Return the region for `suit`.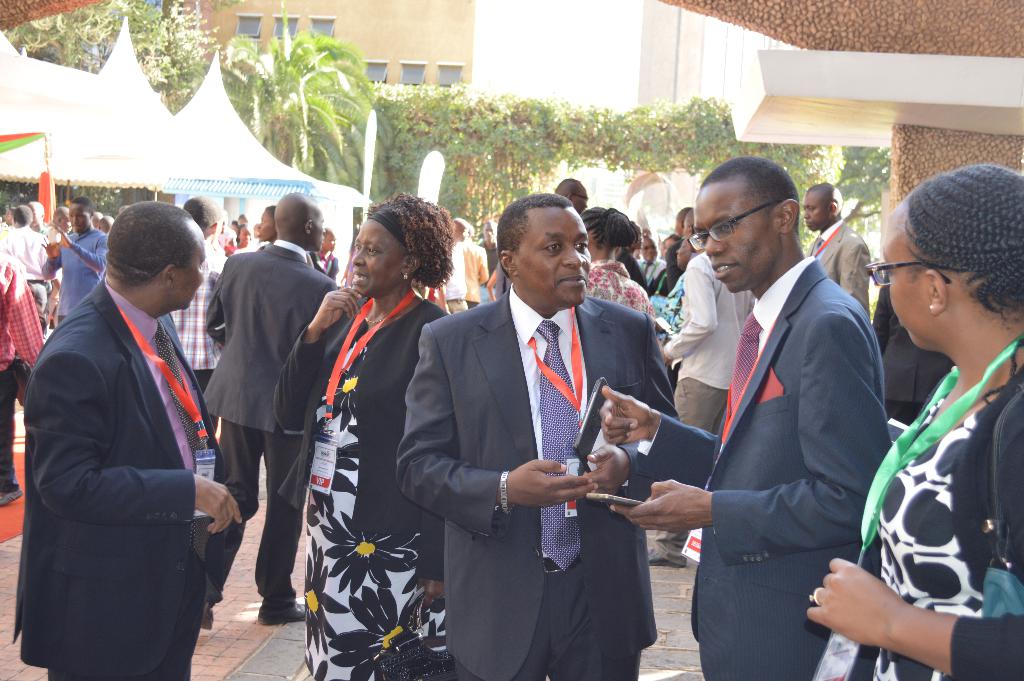
[left=870, top=283, right=953, bottom=425].
